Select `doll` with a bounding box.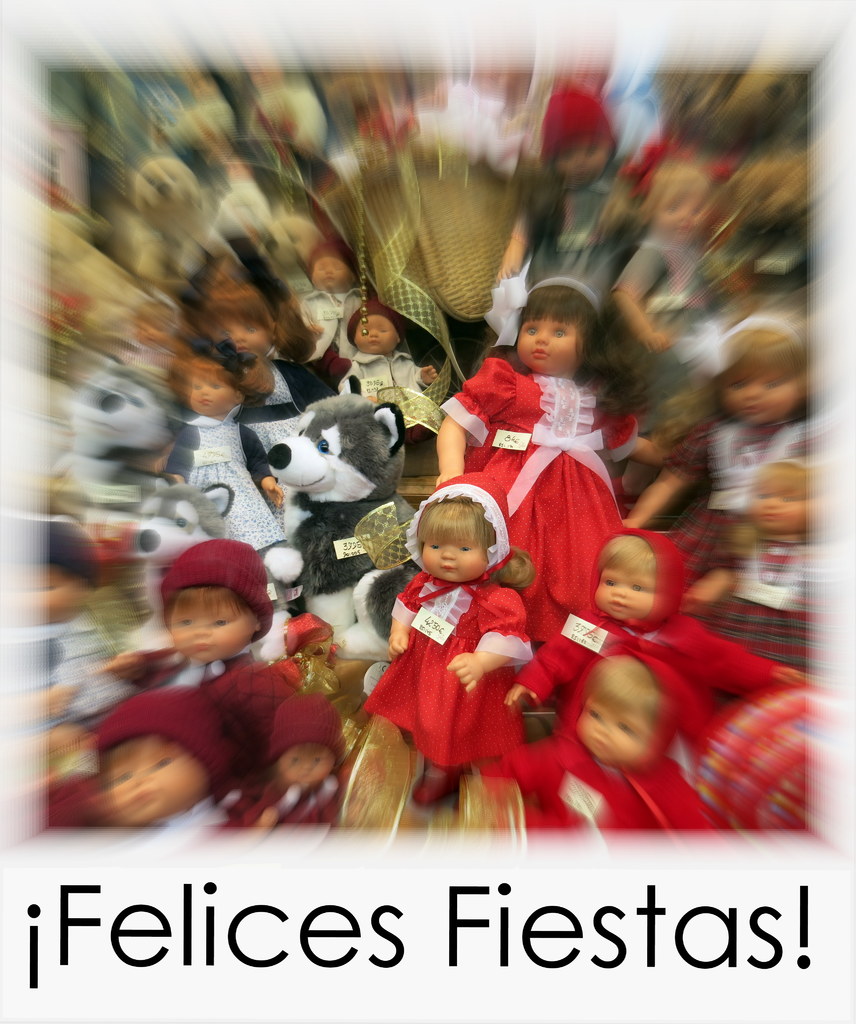
locate(120, 529, 272, 680).
